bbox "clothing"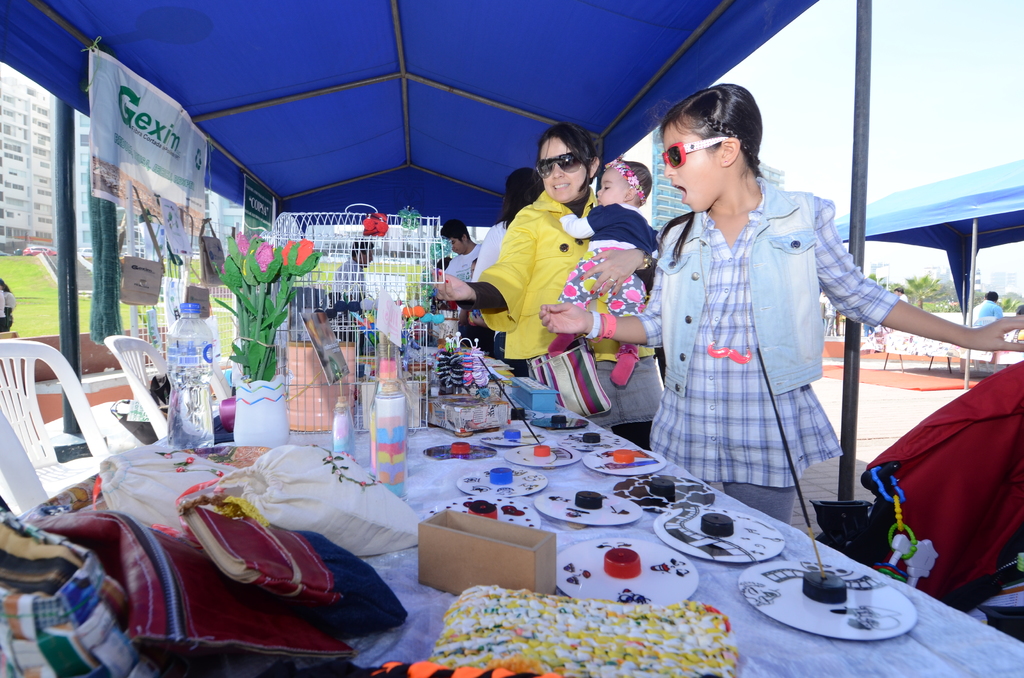
pyautogui.locateOnScreen(448, 250, 479, 289)
